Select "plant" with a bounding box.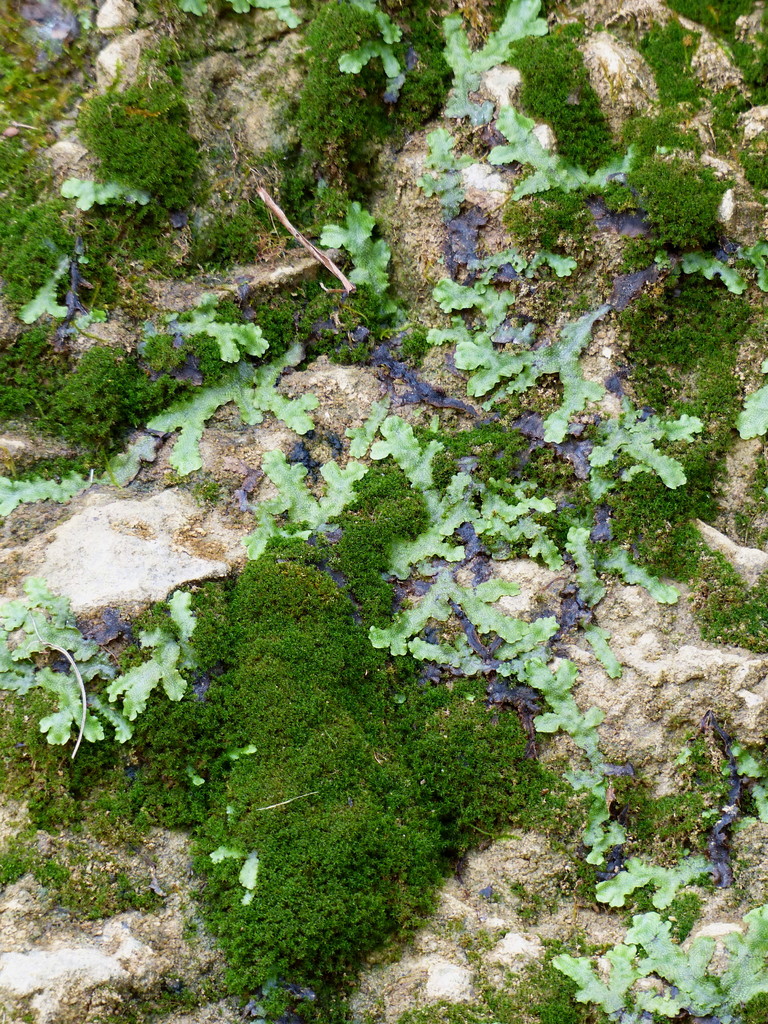
(left=532, top=655, right=604, bottom=764).
